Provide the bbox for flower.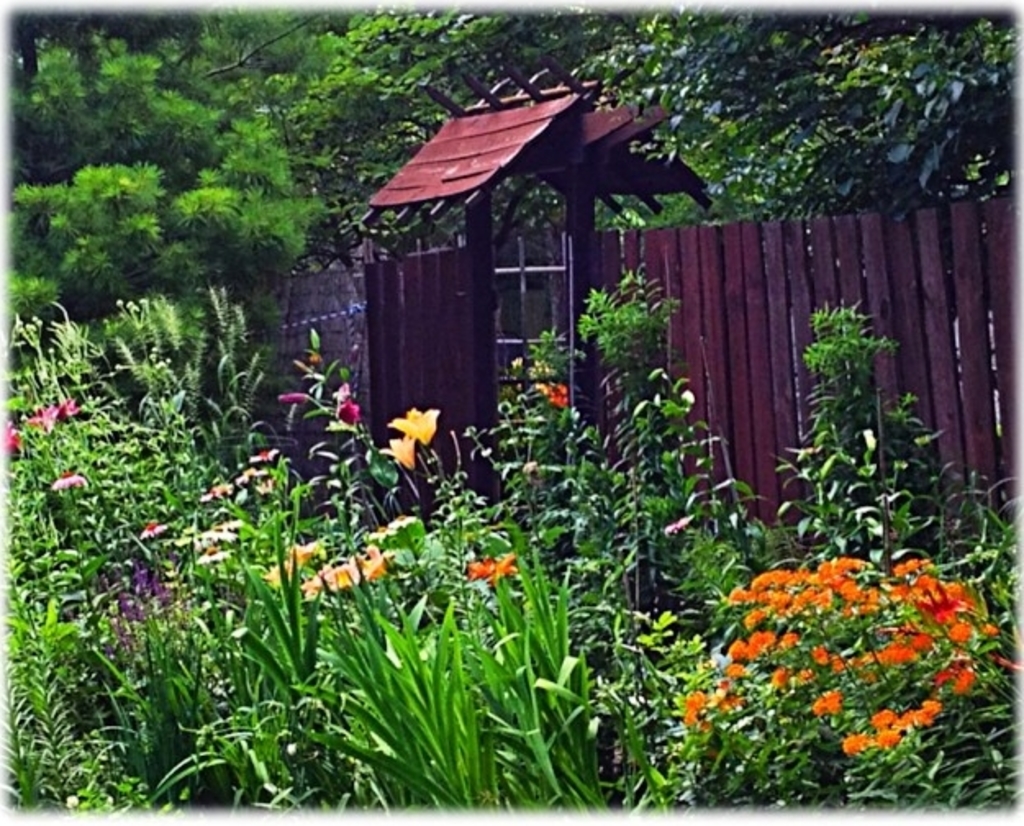
{"x1": 33, "y1": 402, "x2": 77, "y2": 436}.
